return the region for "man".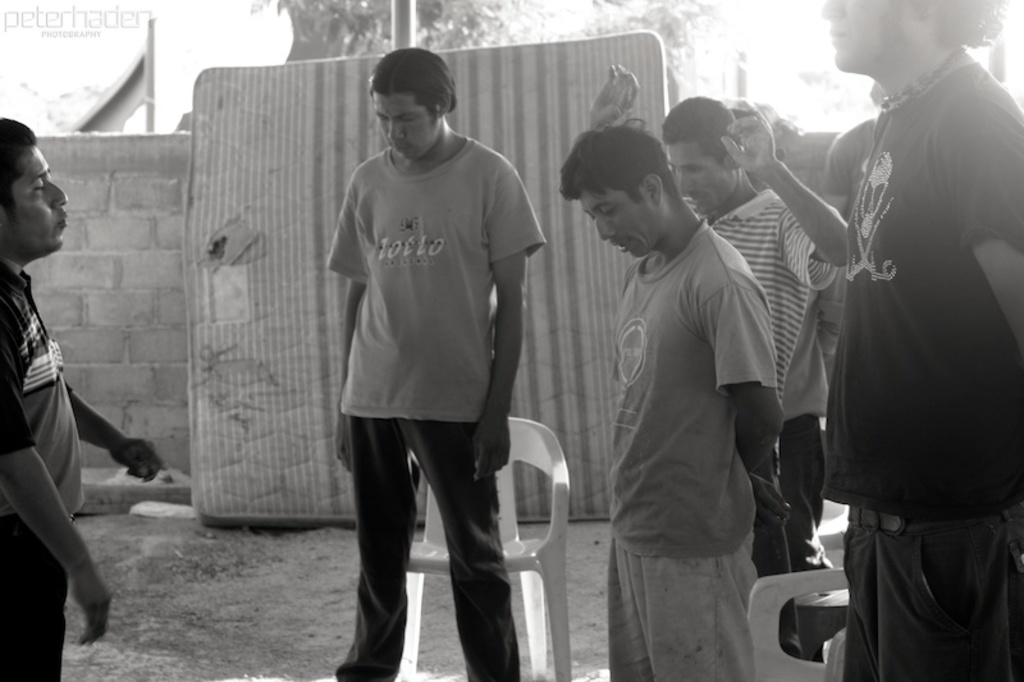
x1=572, y1=58, x2=868, y2=660.
